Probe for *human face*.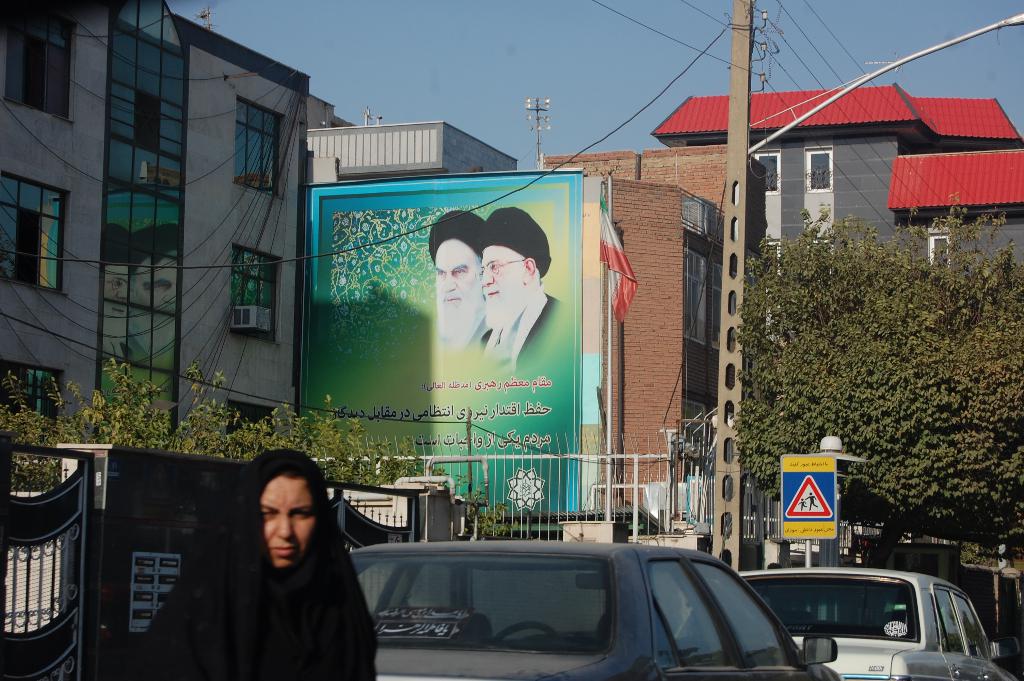
Probe result: x1=260 y1=473 x2=316 y2=570.
